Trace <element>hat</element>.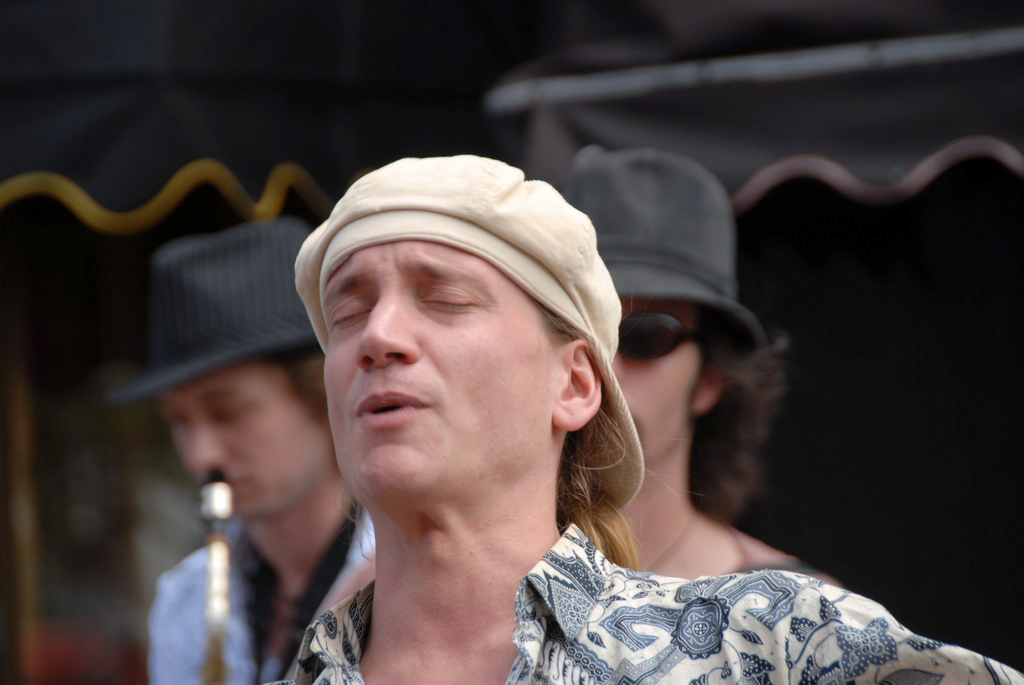
Traced to {"left": 108, "top": 217, "right": 326, "bottom": 405}.
